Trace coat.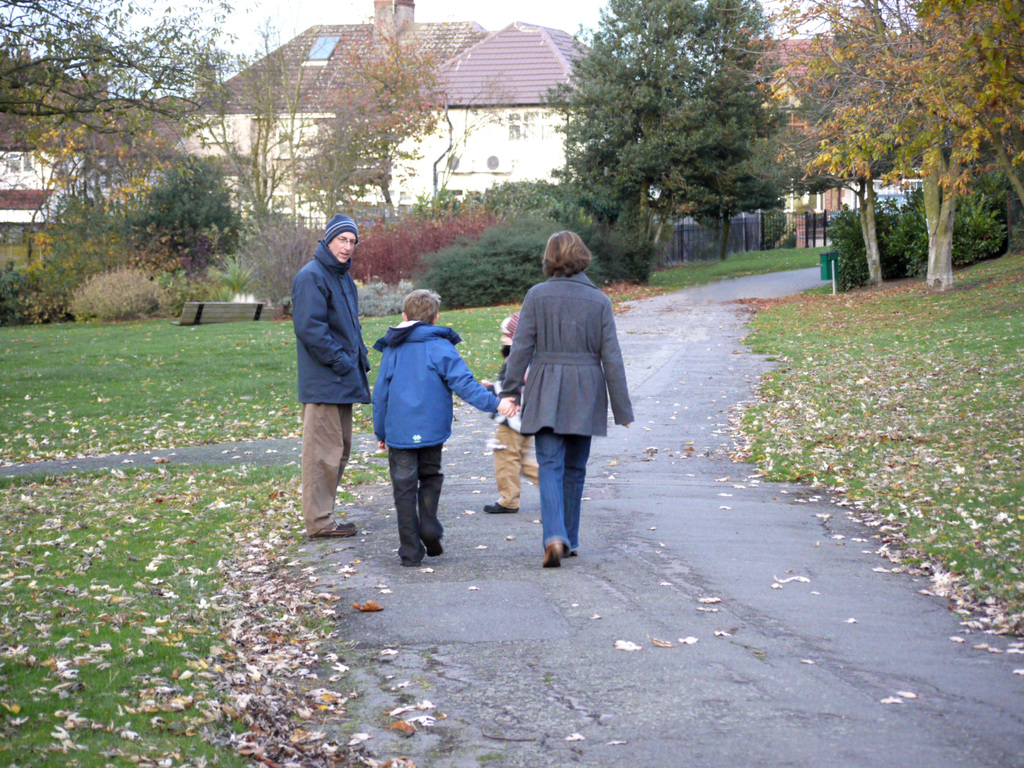
Traced to [left=512, top=227, right=640, bottom=467].
